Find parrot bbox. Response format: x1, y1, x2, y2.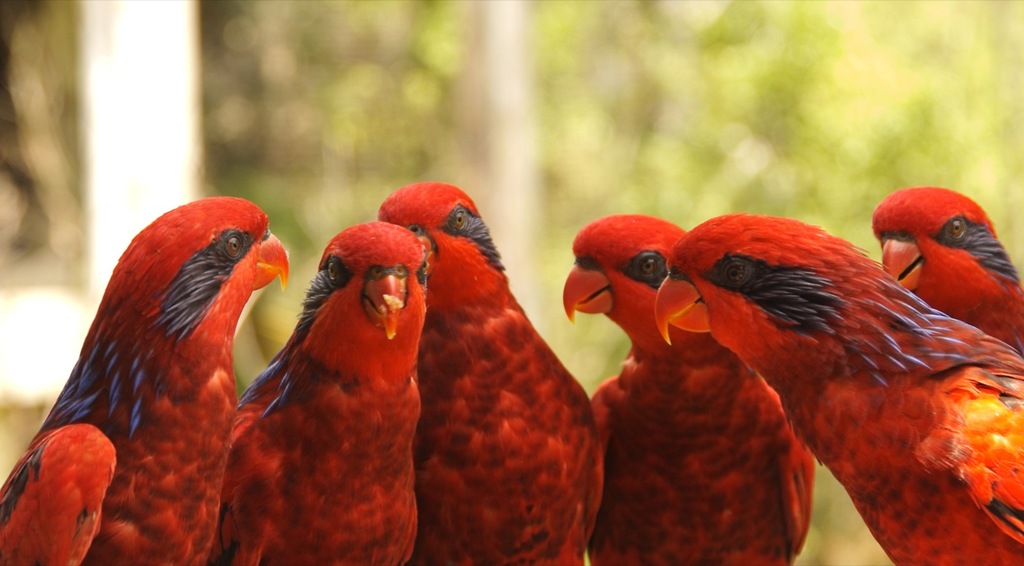
0, 190, 295, 565.
